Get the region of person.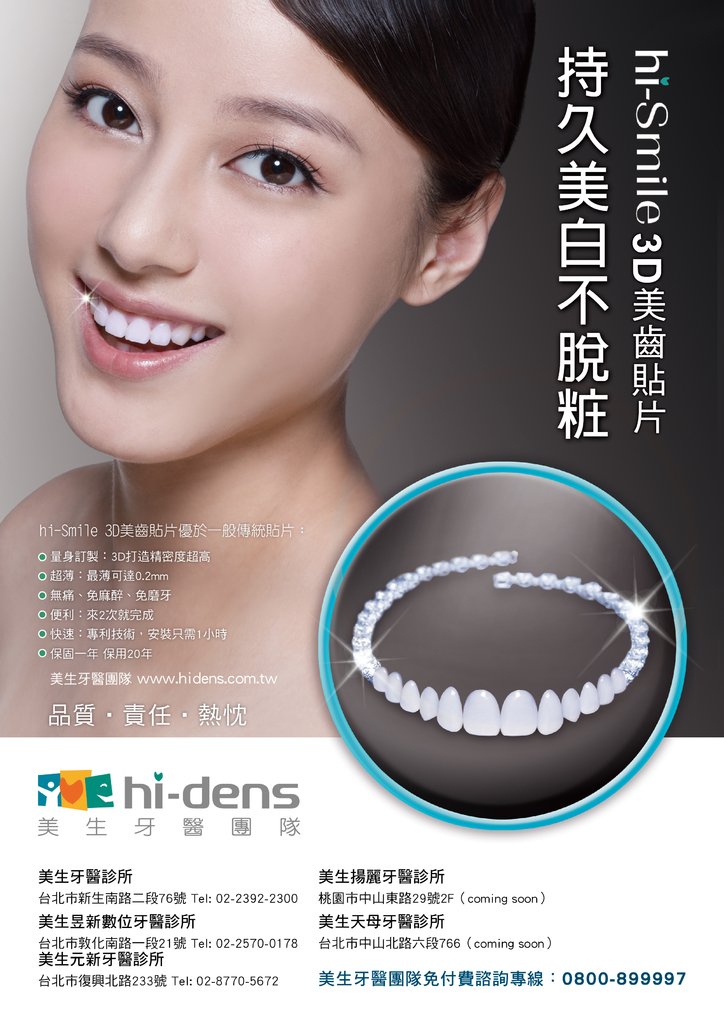
(x1=0, y1=0, x2=543, y2=737).
